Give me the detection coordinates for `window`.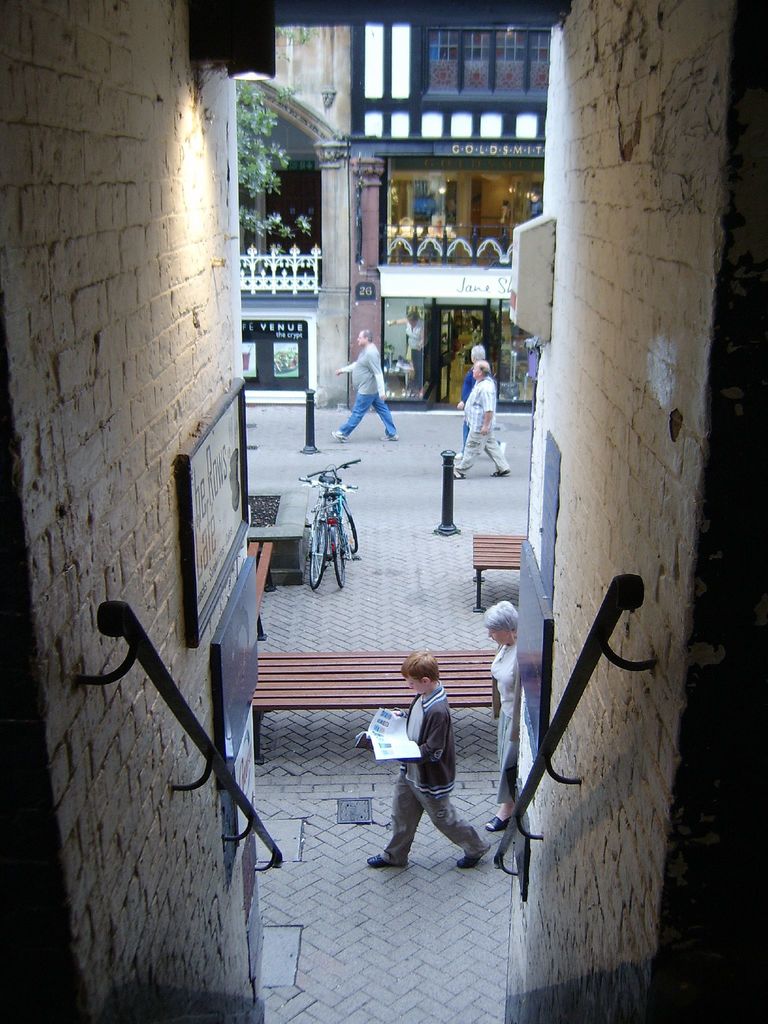
[left=420, top=27, right=548, bottom=95].
